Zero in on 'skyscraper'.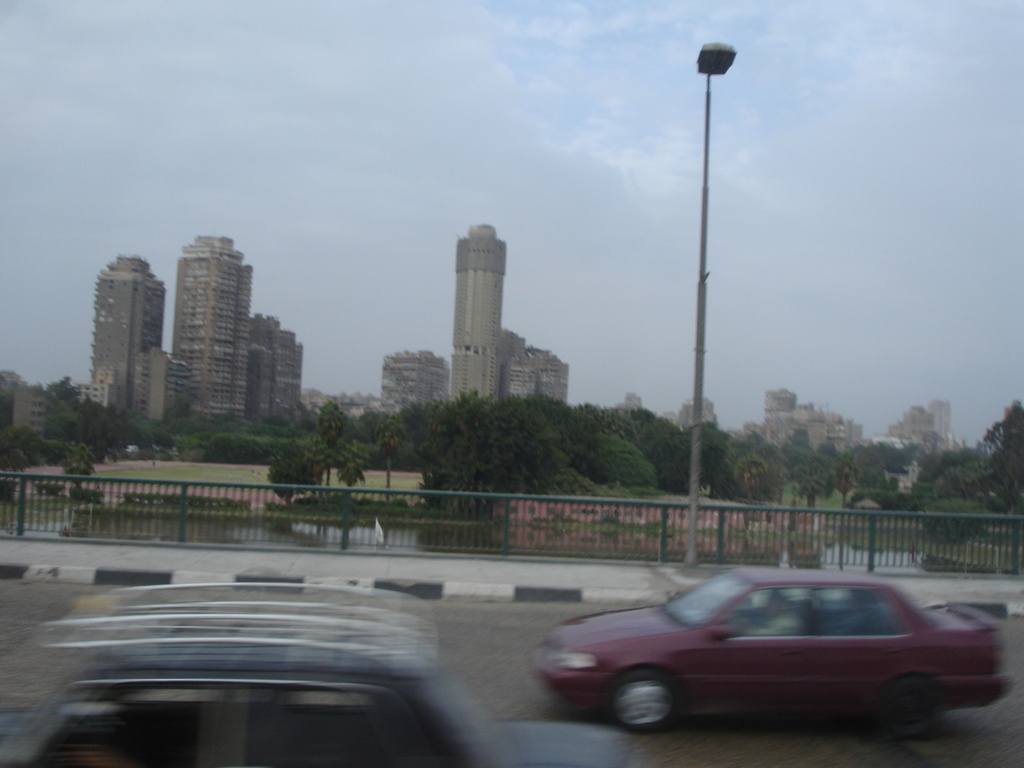
Zeroed in: [376,342,444,415].
